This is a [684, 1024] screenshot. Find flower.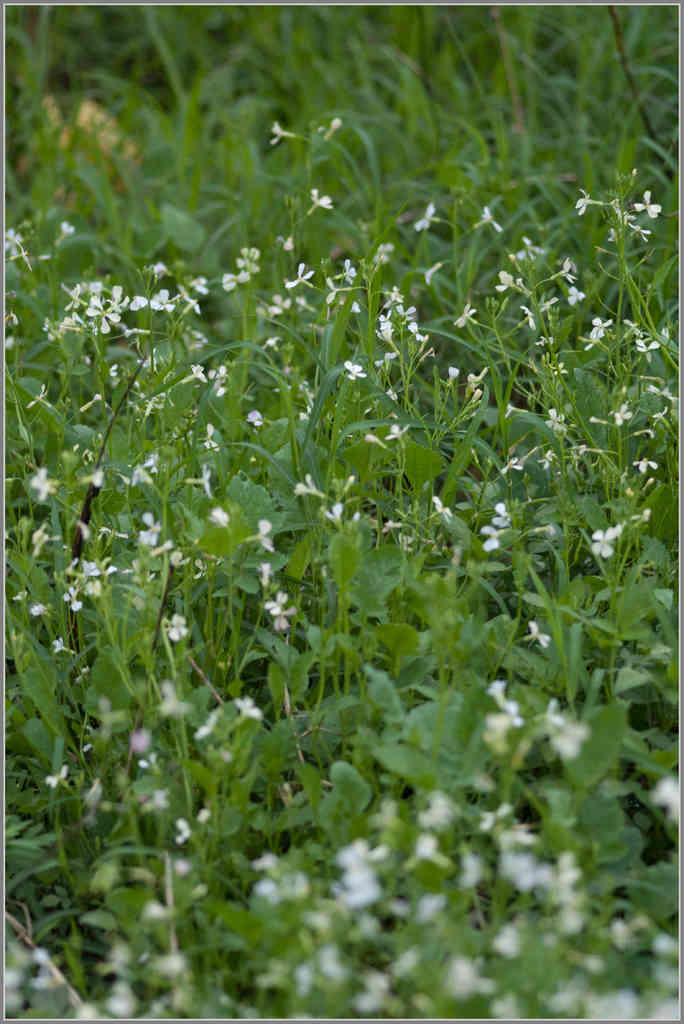
Bounding box: <region>276, 230, 298, 251</region>.
